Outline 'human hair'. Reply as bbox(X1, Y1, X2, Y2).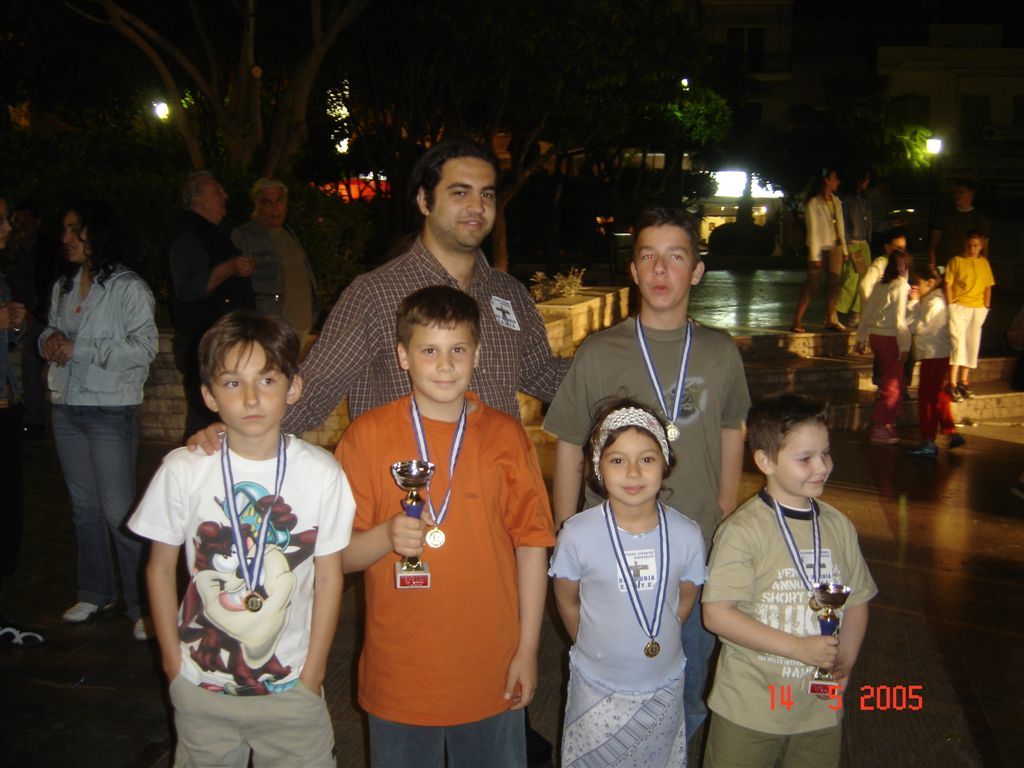
bbox(250, 177, 288, 211).
